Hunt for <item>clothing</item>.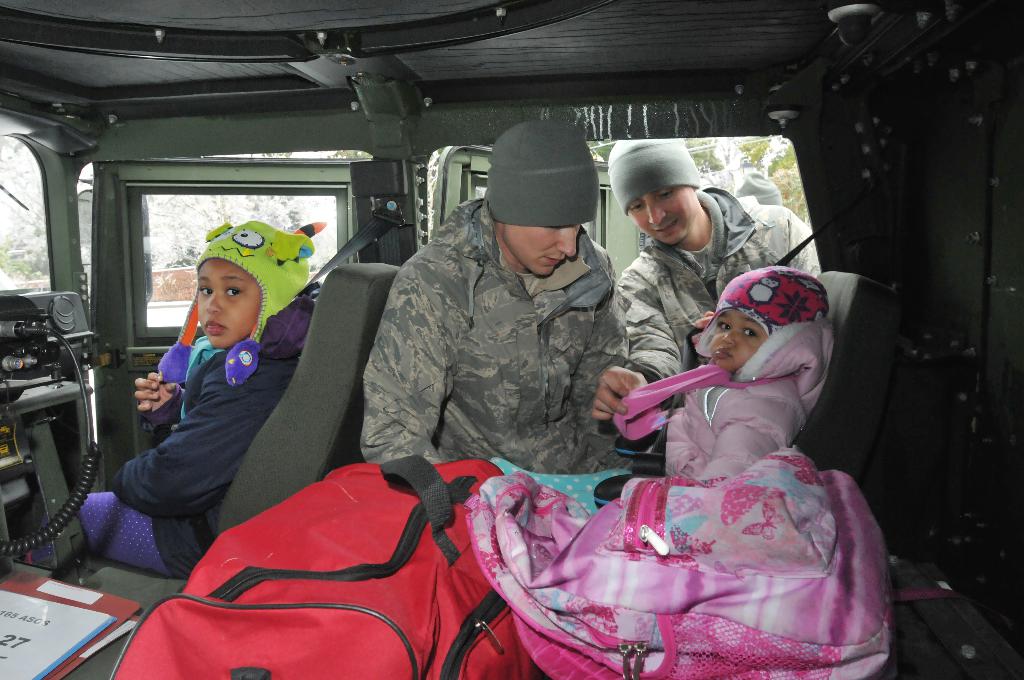
Hunted down at <box>666,321,836,480</box>.
